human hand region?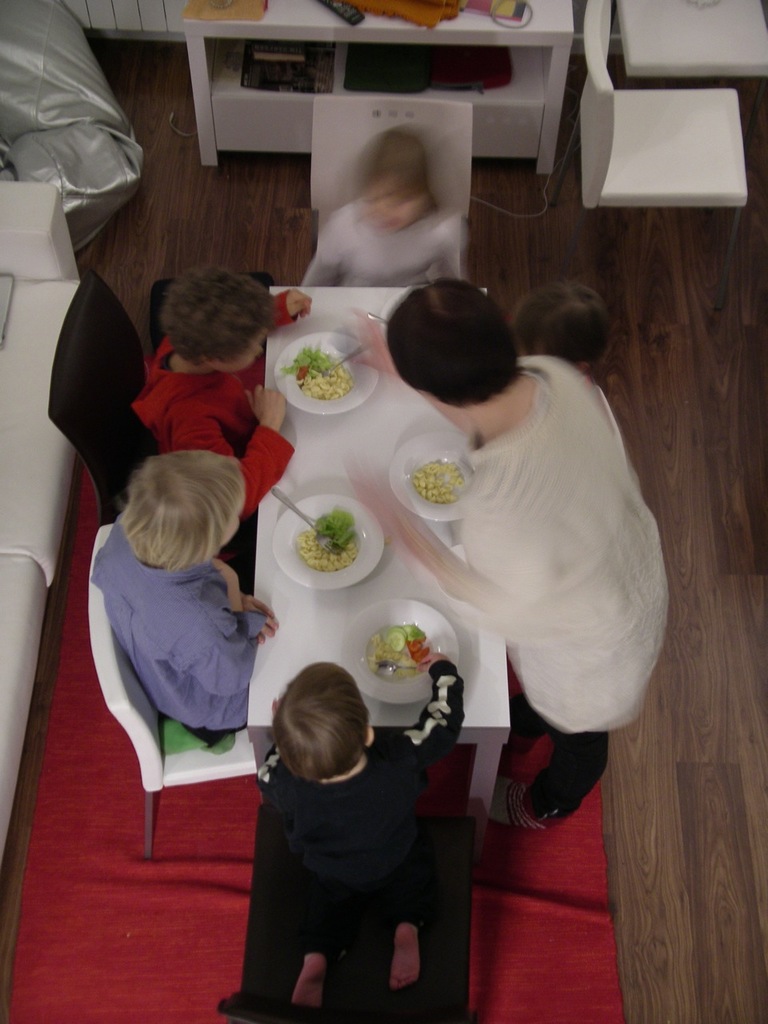
box=[242, 594, 285, 647]
